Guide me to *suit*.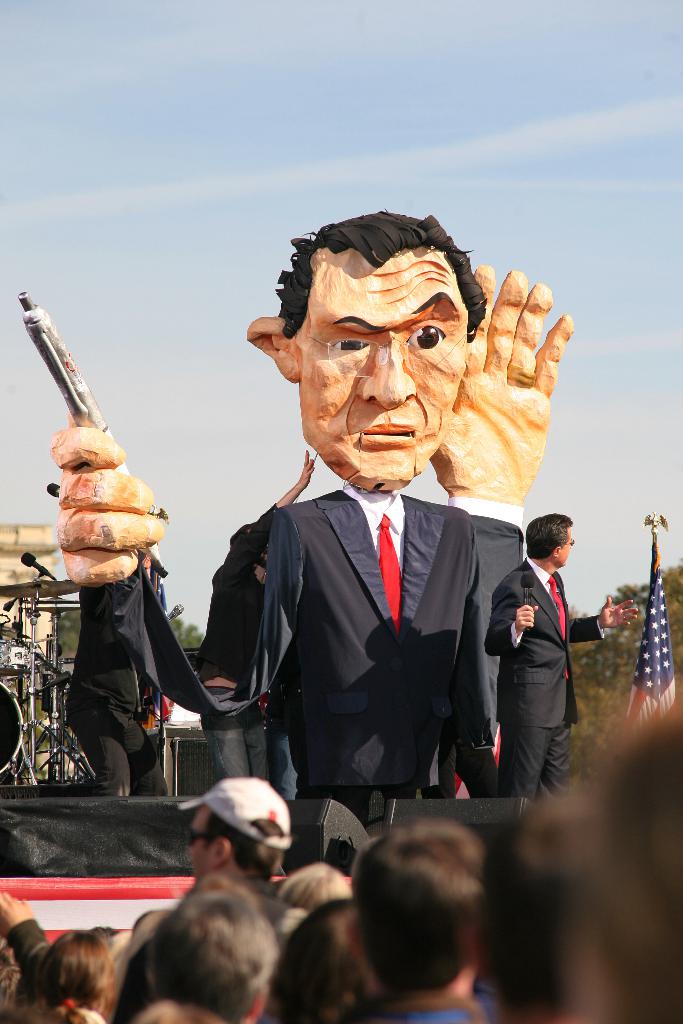
Guidance: 483,489,590,829.
